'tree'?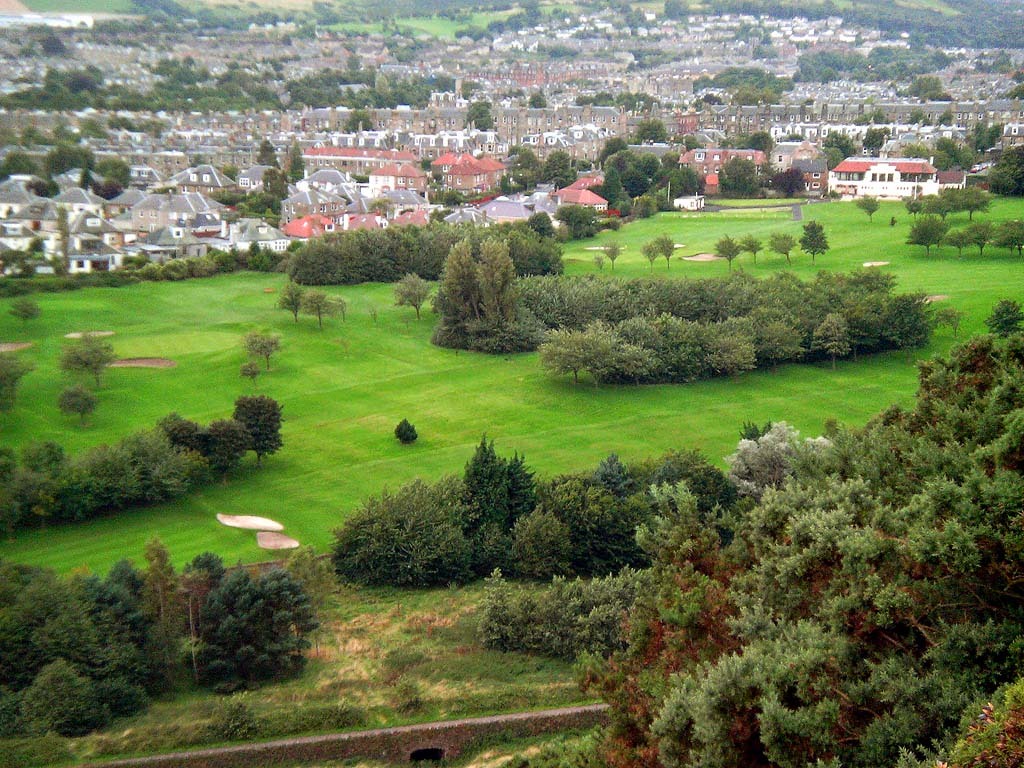
{"left": 941, "top": 225, "right": 989, "bottom": 252}
